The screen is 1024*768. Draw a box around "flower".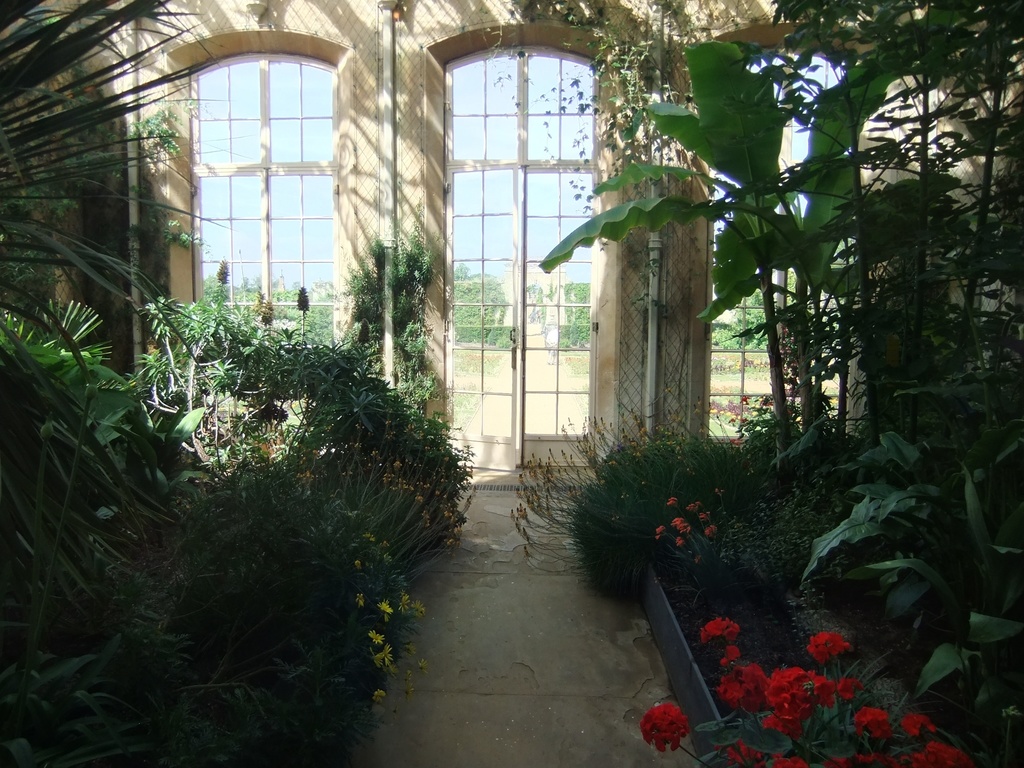
677, 536, 684, 544.
